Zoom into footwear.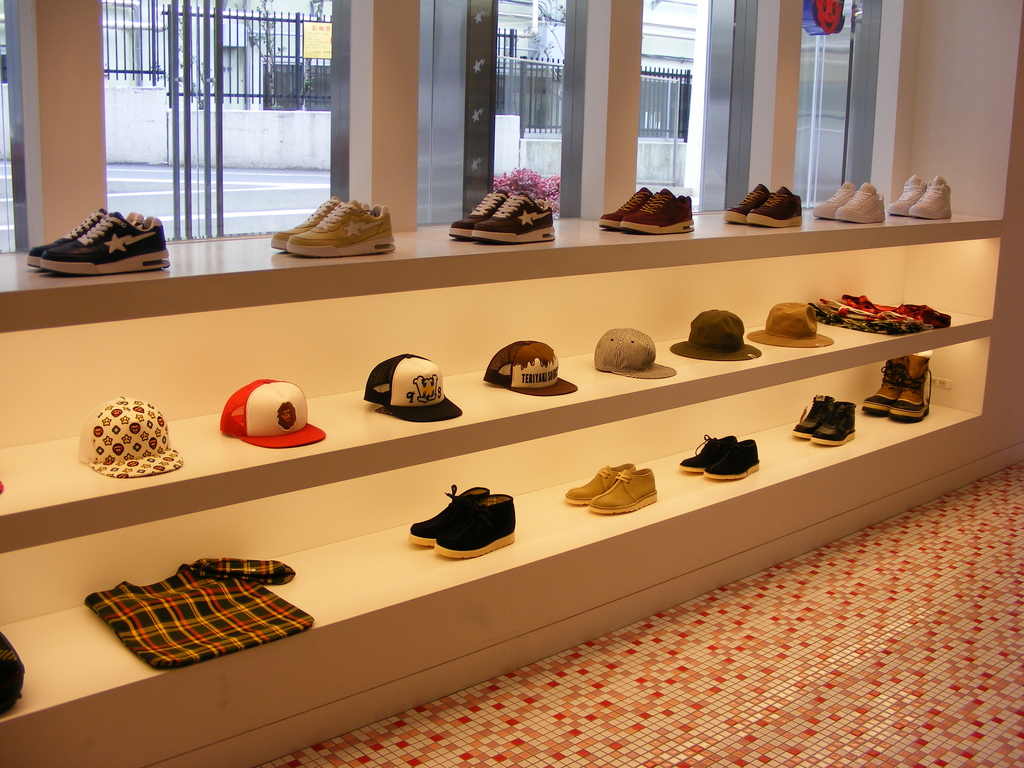
Zoom target: region(808, 401, 857, 445).
